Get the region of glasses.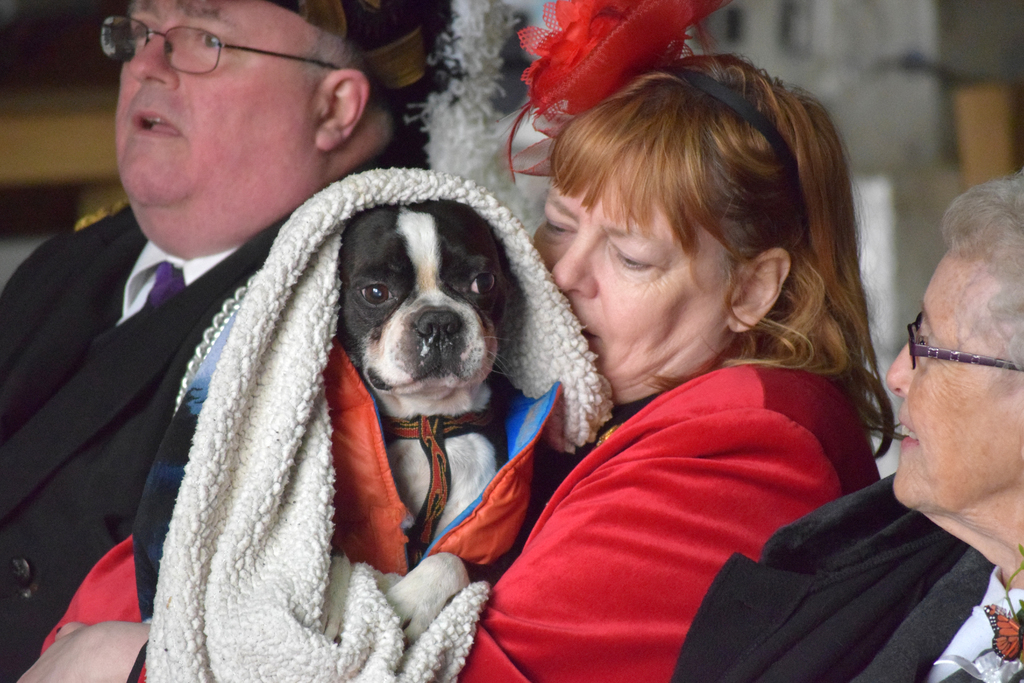
<region>911, 310, 1023, 372</region>.
